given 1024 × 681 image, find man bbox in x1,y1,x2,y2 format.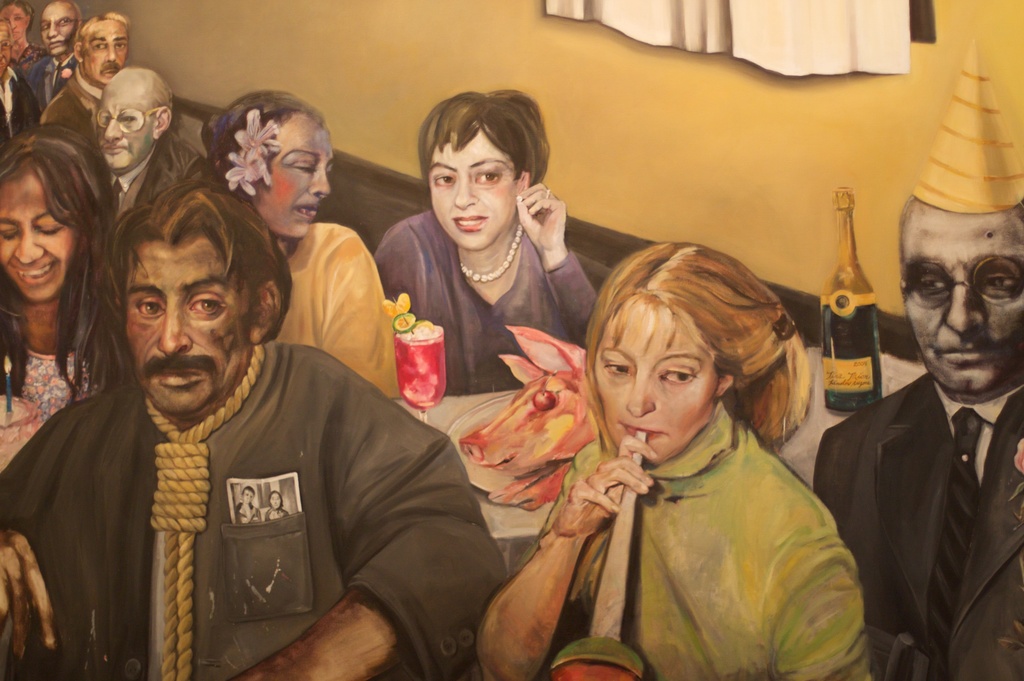
38,12,129,157.
